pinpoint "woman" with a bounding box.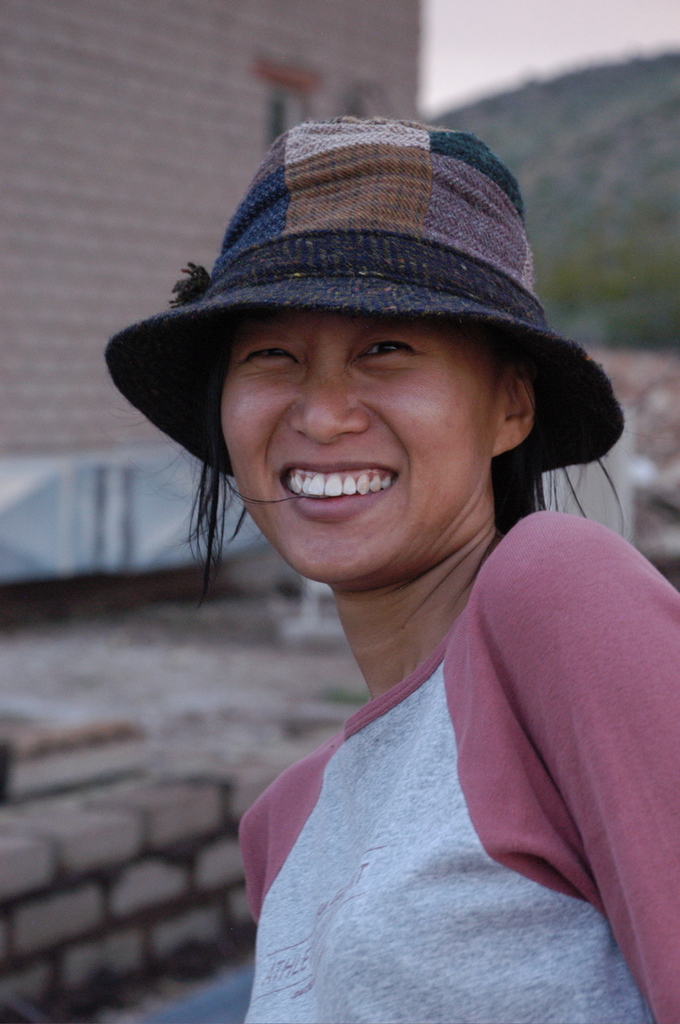
(103, 117, 679, 1023).
